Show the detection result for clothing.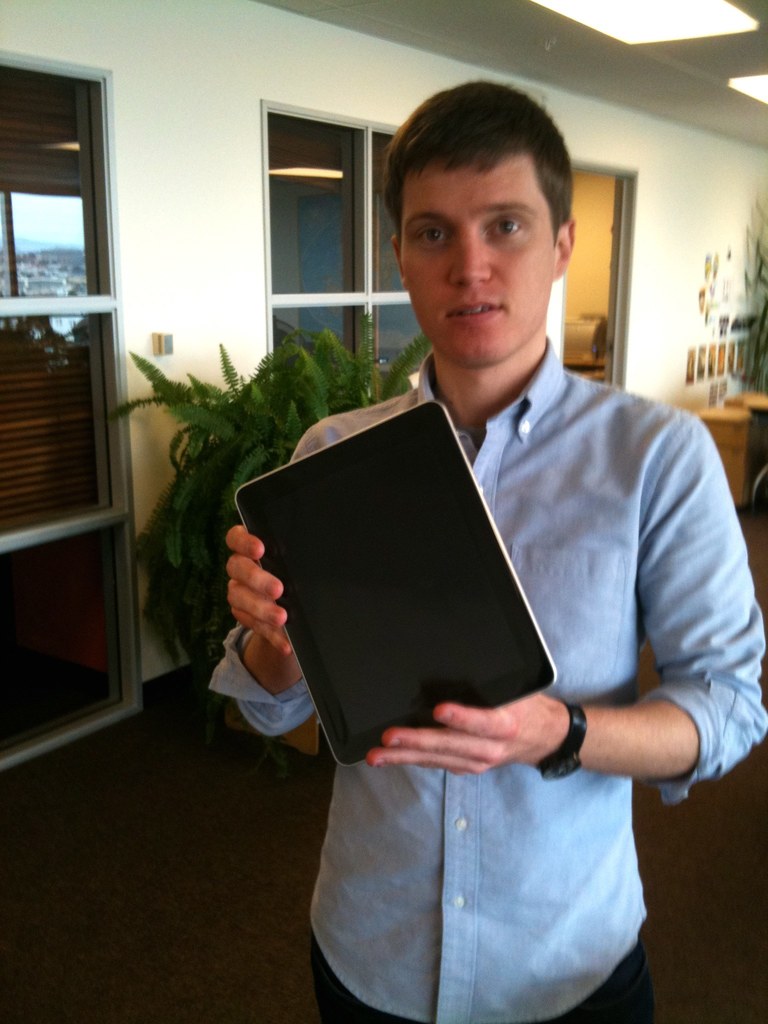
207/339/767/1023.
